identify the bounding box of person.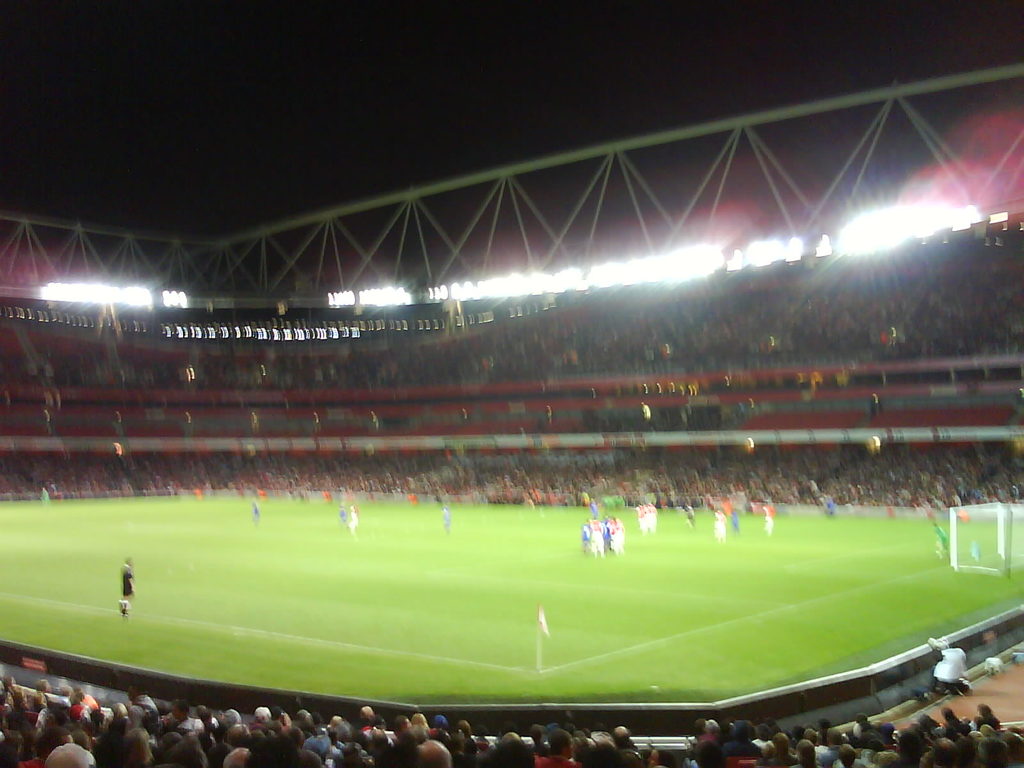
246 493 266 529.
